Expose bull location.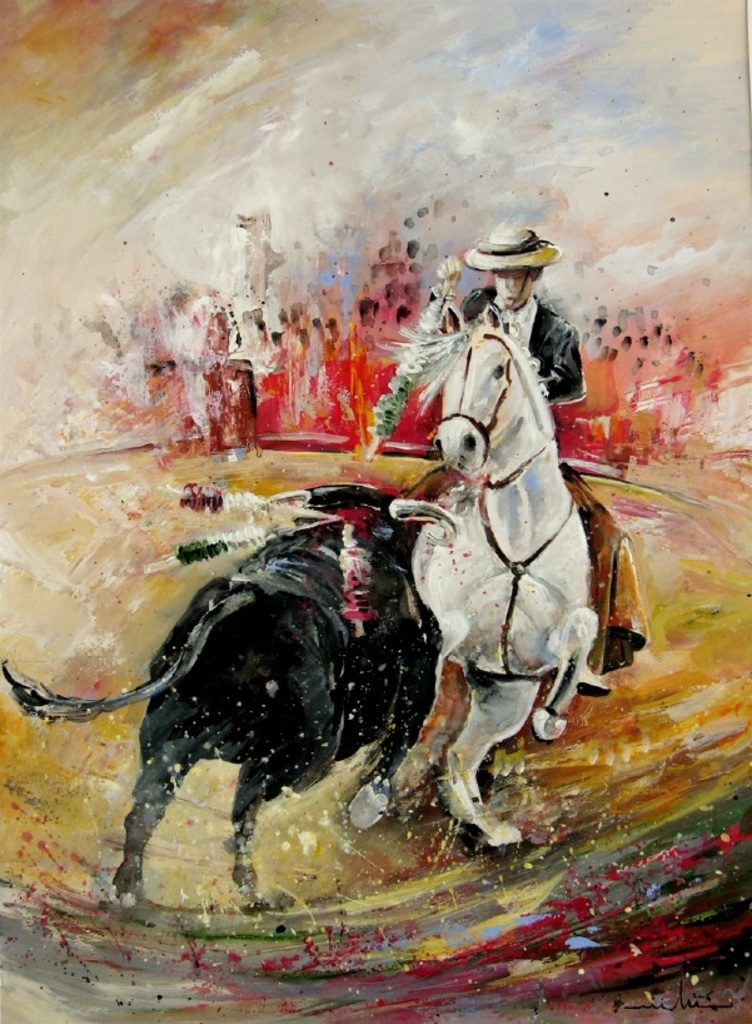
Exposed at x1=0 y1=483 x2=458 y2=910.
